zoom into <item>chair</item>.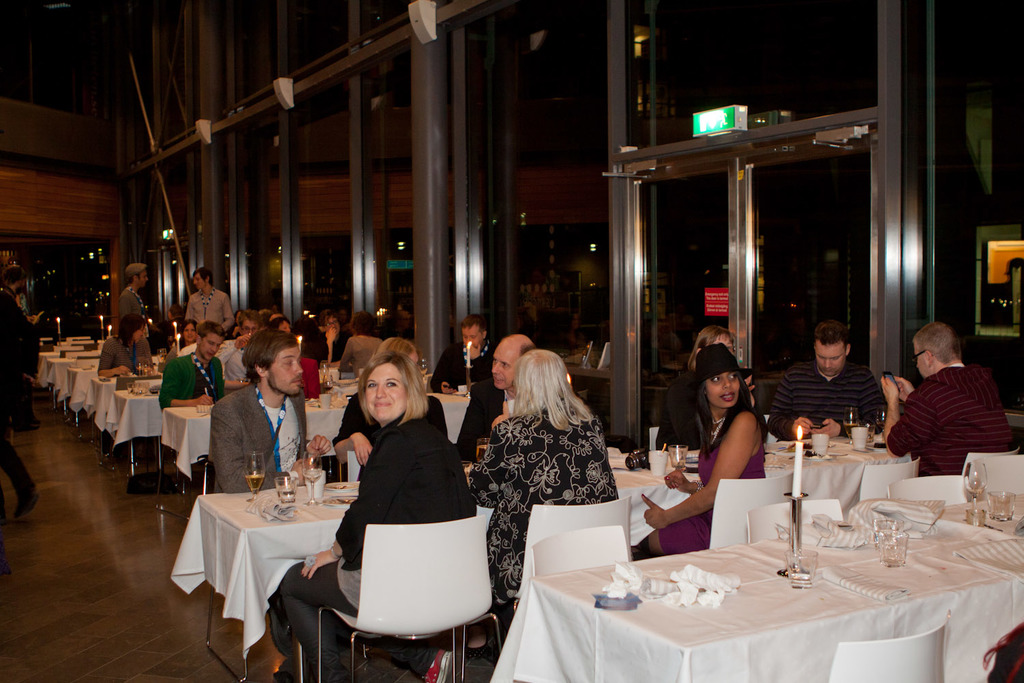
Zoom target: {"left": 647, "top": 425, "right": 662, "bottom": 451}.
